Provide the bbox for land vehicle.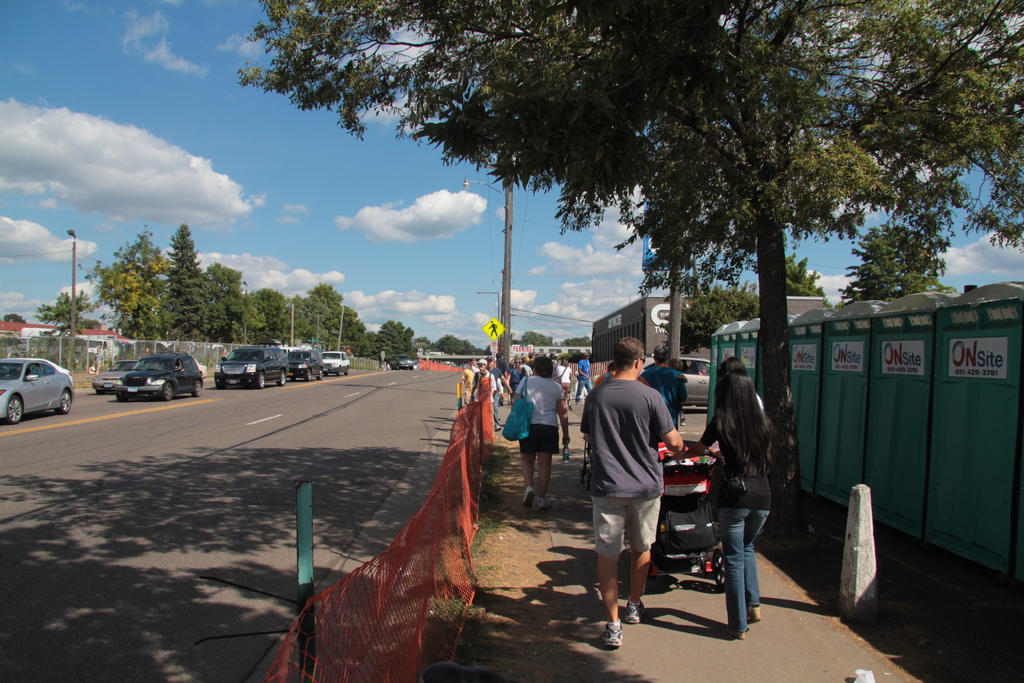
left=321, top=348, right=351, bottom=378.
